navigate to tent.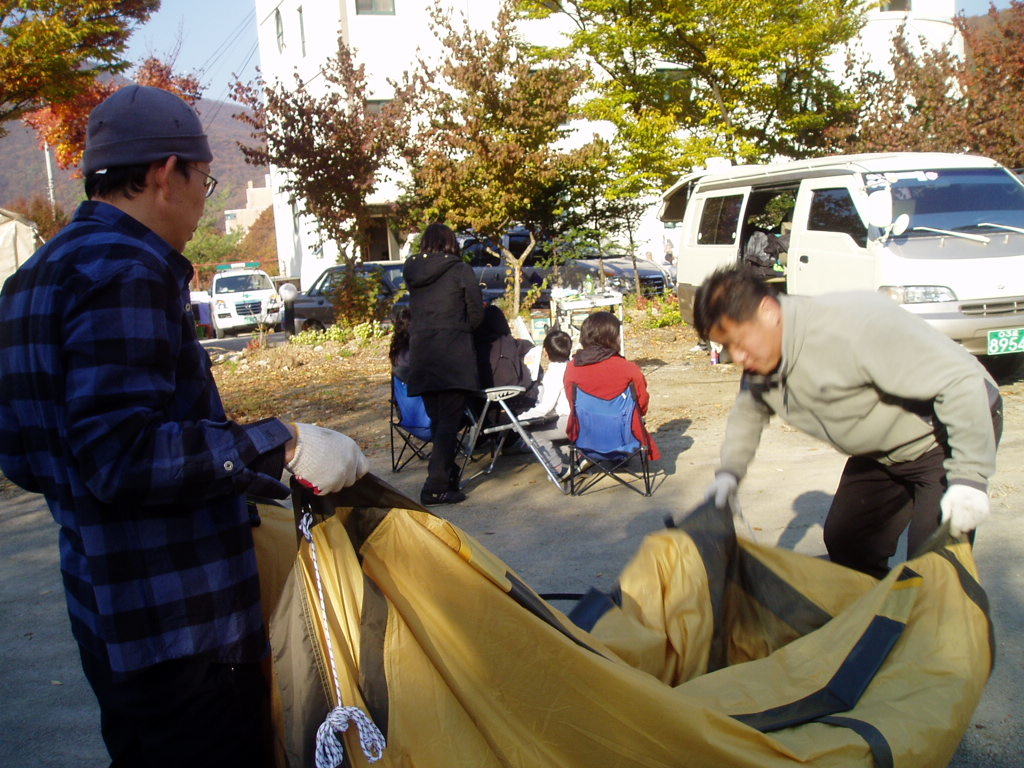
Navigation target: (left=255, top=441, right=1023, bottom=719).
